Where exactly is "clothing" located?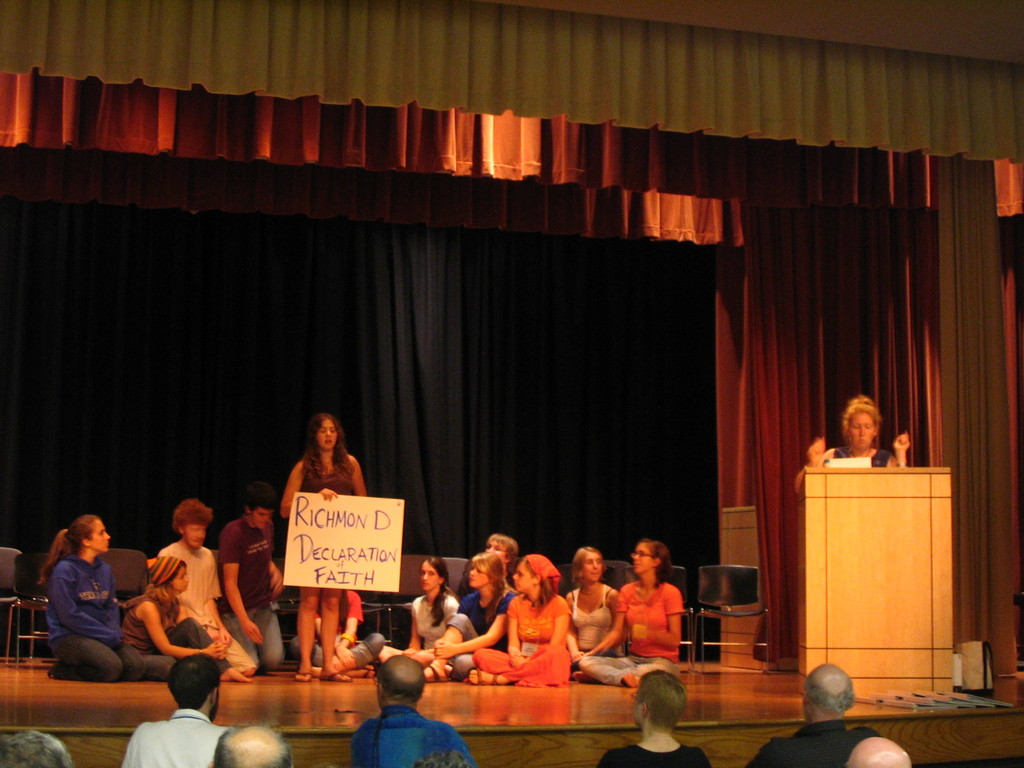
Its bounding box is select_region(347, 700, 479, 762).
